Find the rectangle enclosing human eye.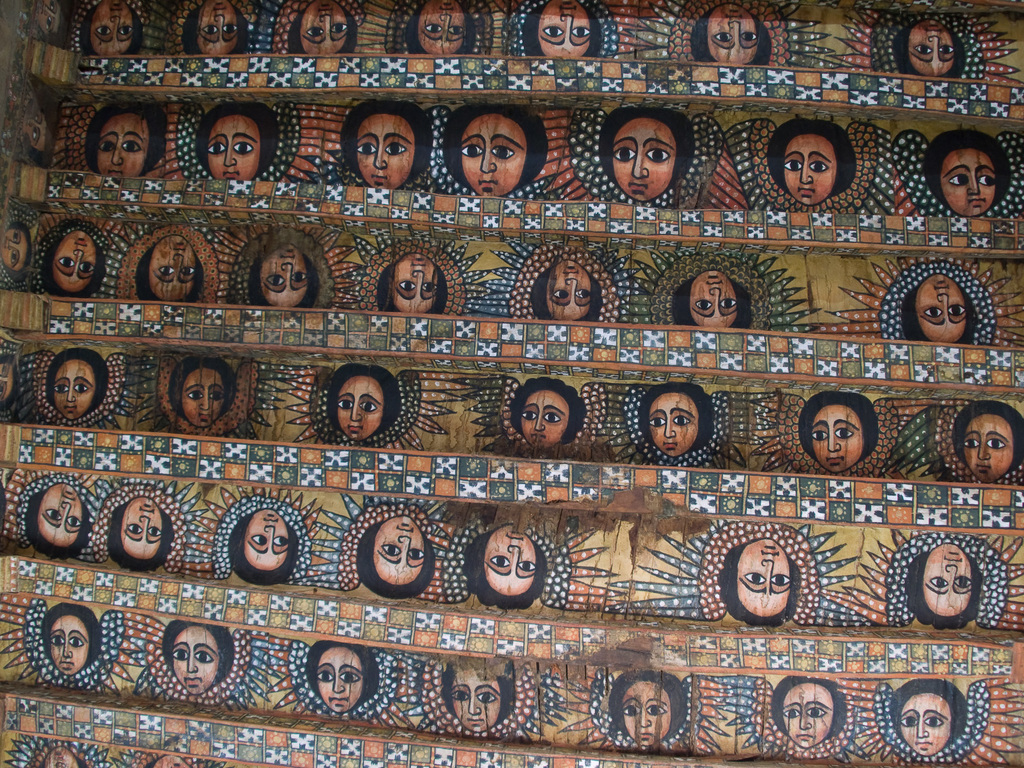
<bbox>316, 671, 333, 682</bbox>.
